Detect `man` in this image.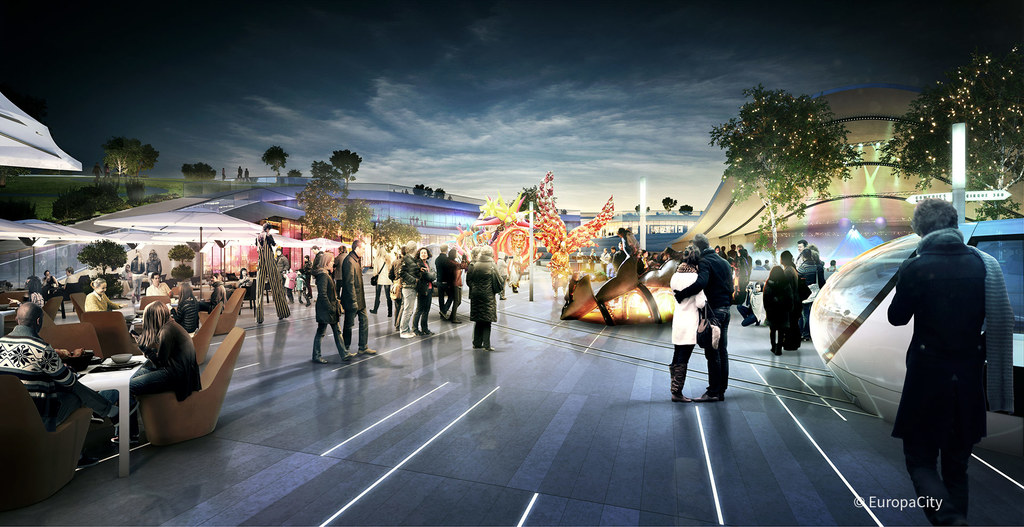
Detection: 0, 304, 140, 467.
